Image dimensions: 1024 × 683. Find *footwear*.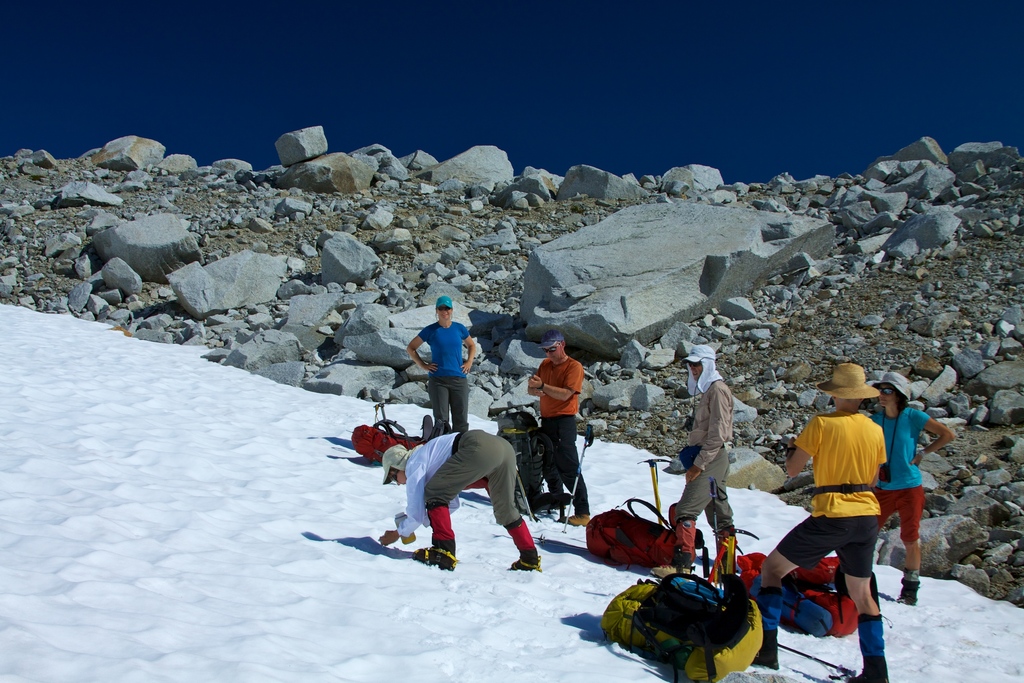
detection(897, 580, 919, 606).
